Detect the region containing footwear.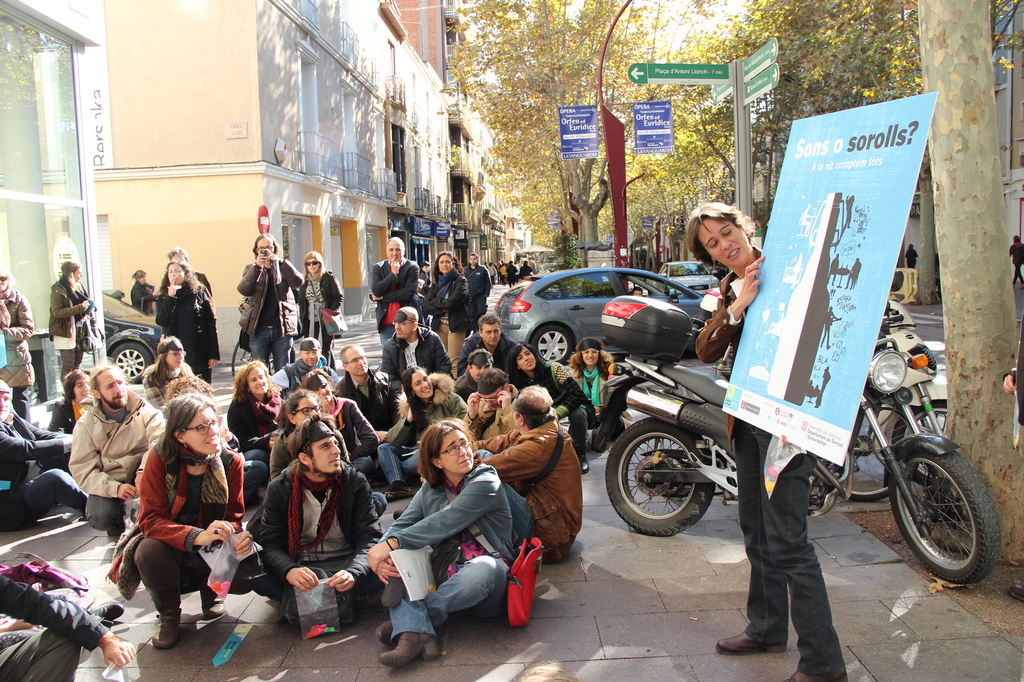
[x1=151, y1=582, x2=176, y2=643].
